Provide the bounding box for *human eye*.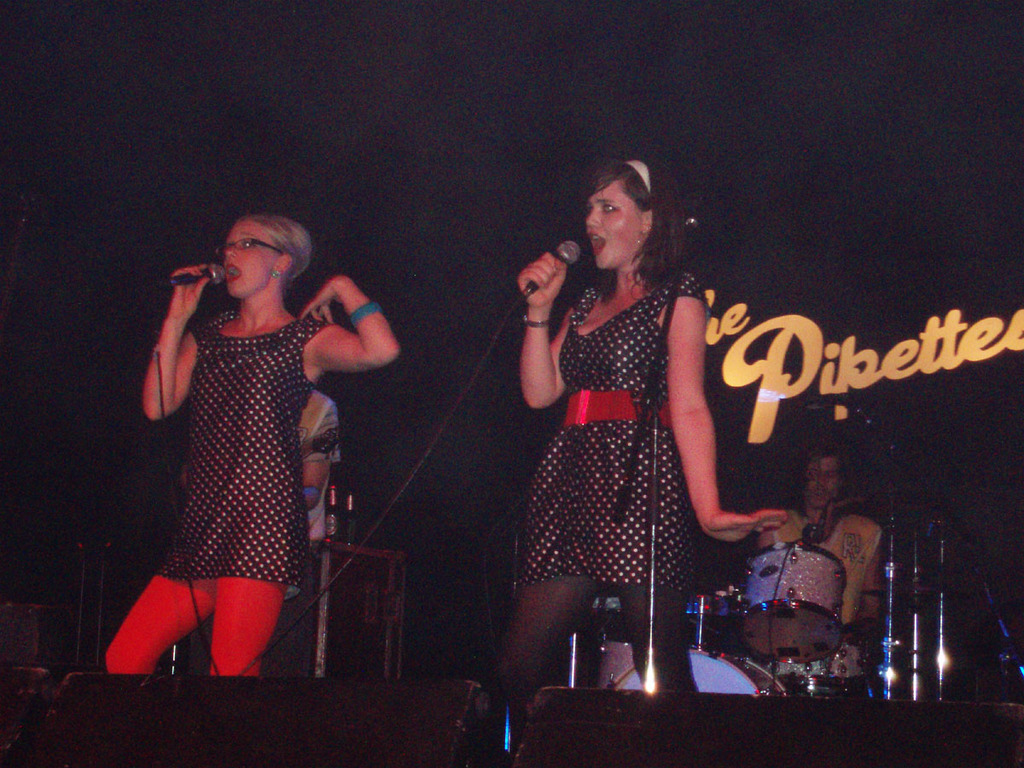
[left=233, top=237, right=256, bottom=250].
